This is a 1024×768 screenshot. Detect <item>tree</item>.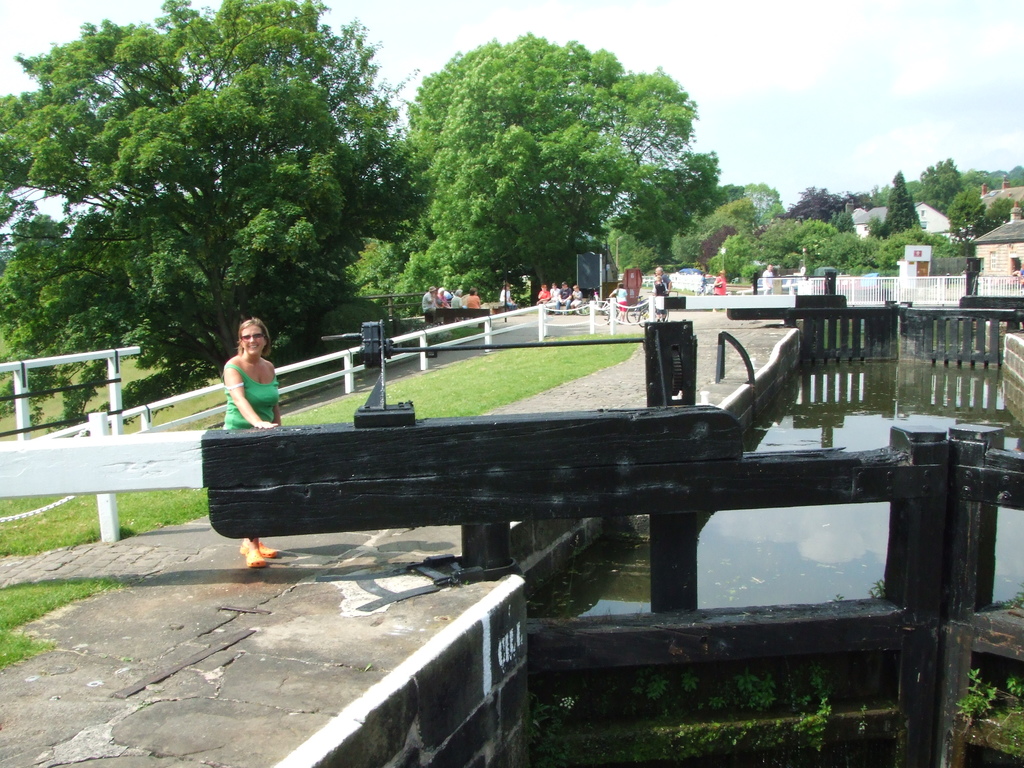
box=[0, 0, 427, 380].
